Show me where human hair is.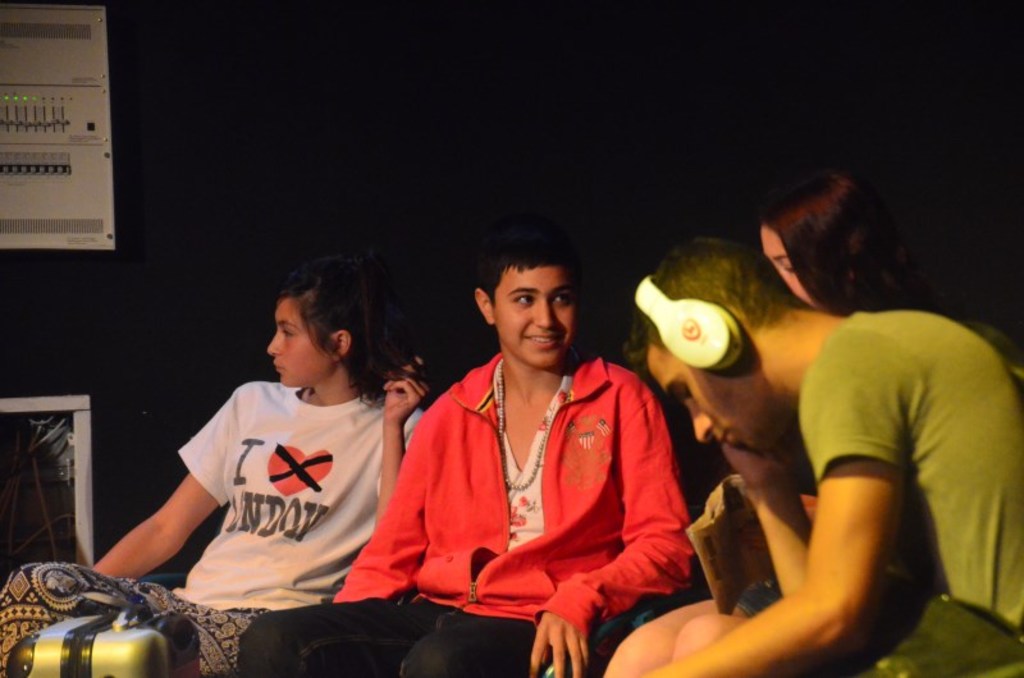
human hair is at [left=764, top=185, right=923, bottom=331].
